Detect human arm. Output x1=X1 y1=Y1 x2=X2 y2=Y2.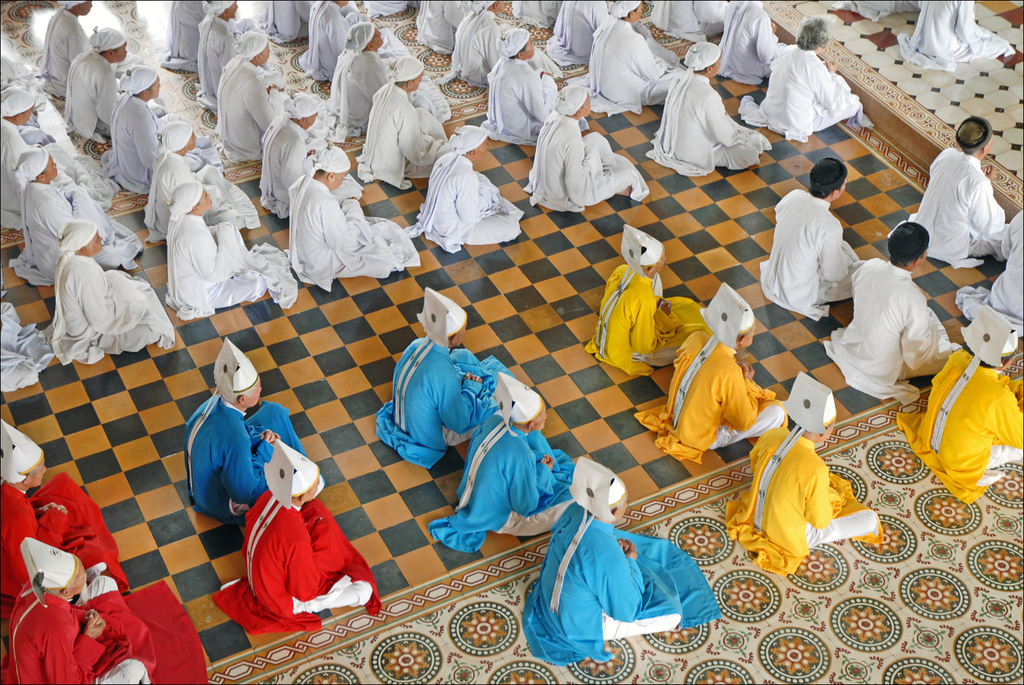
x1=252 y1=74 x2=284 y2=135.
